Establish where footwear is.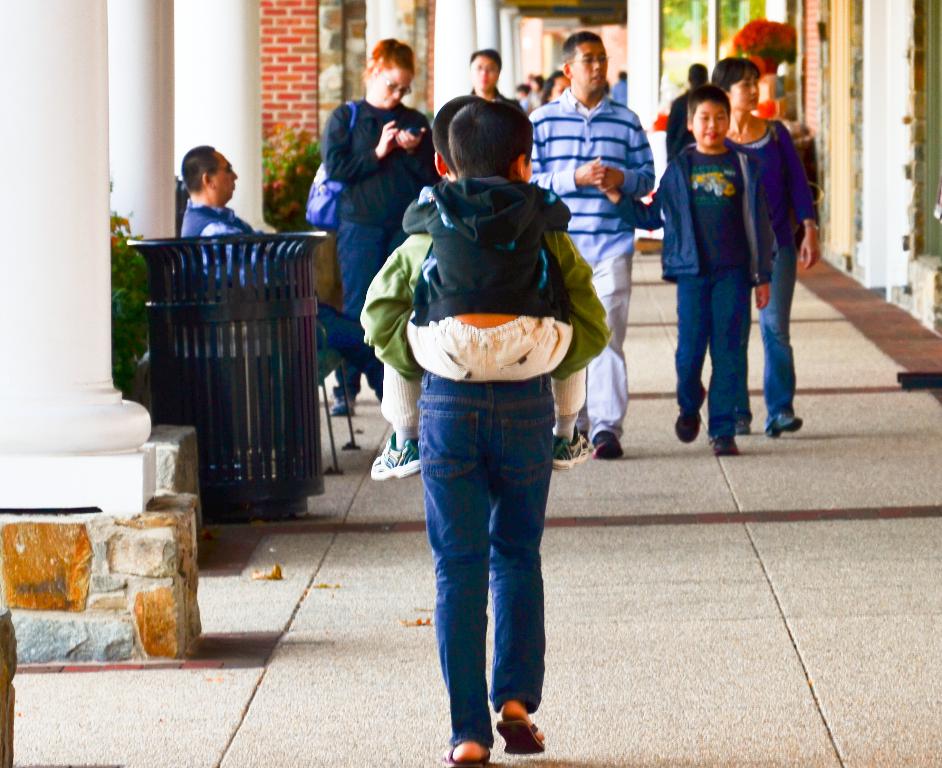
Established at box(704, 433, 742, 455).
